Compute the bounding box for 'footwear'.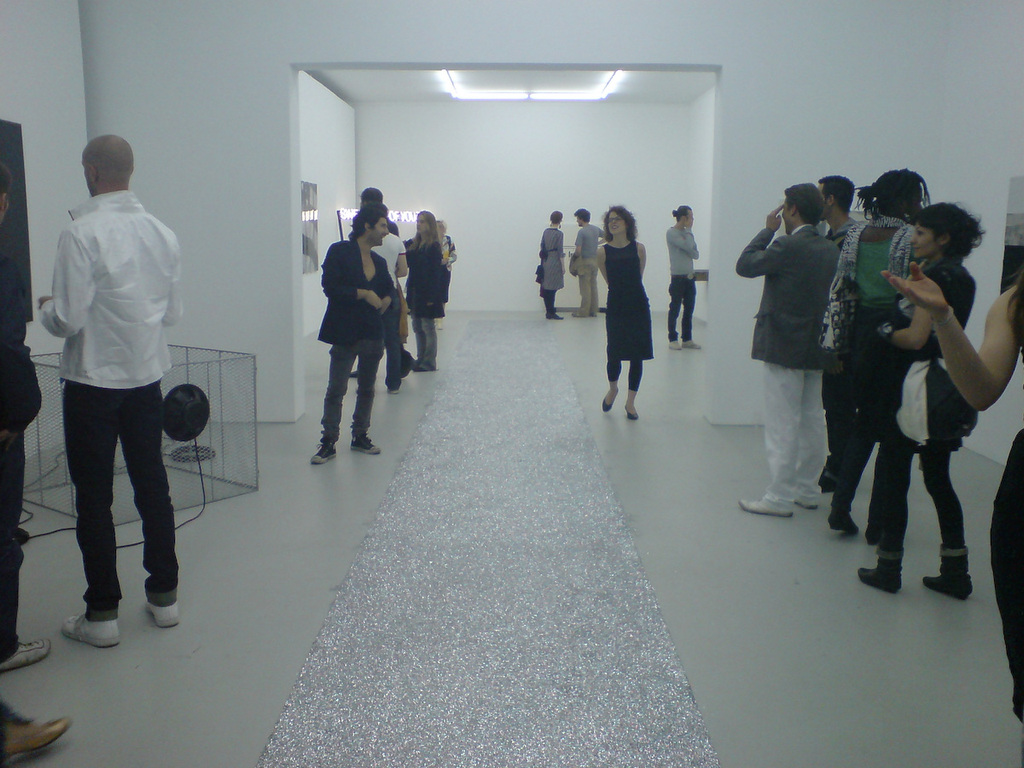
624 401 641 418.
